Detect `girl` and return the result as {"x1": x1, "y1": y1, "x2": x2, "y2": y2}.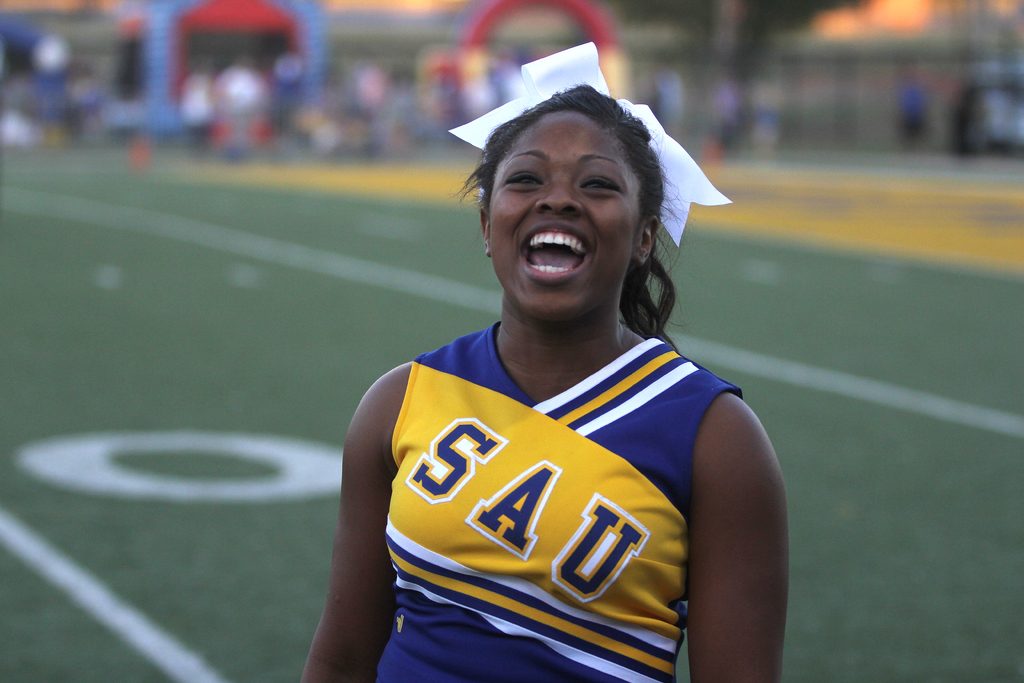
{"x1": 294, "y1": 39, "x2": 791, "y2": 682}.
